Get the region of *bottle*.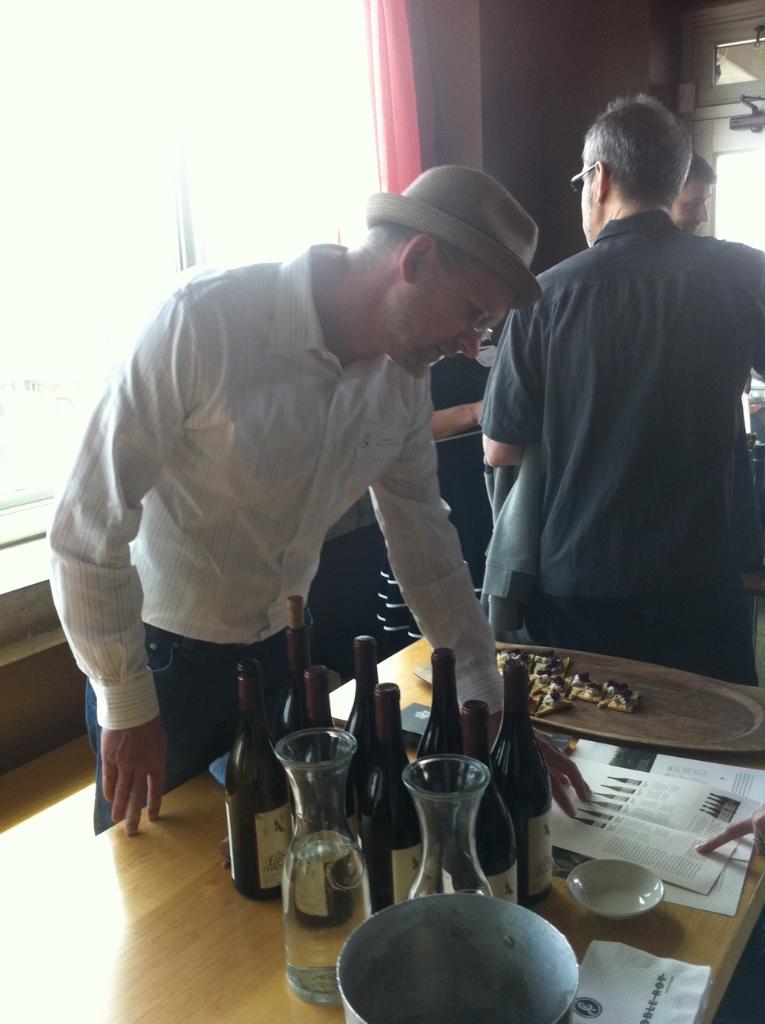
(415,648,468,757).
